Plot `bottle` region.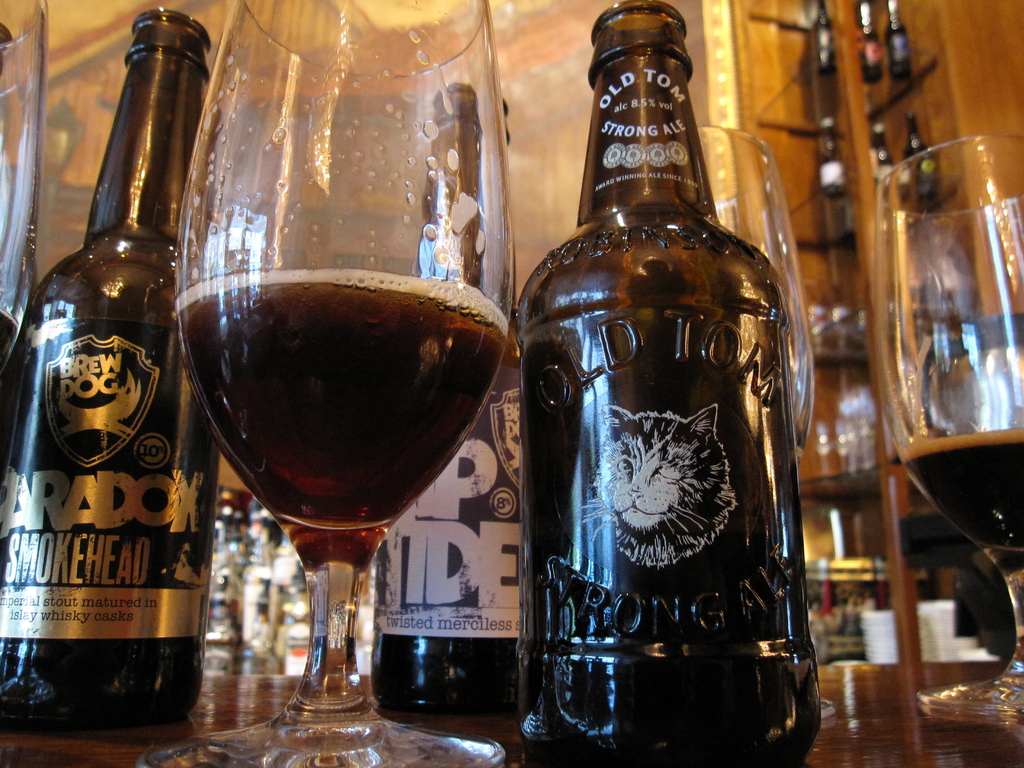
Plotted at crop(364, 85, 528, 728).
